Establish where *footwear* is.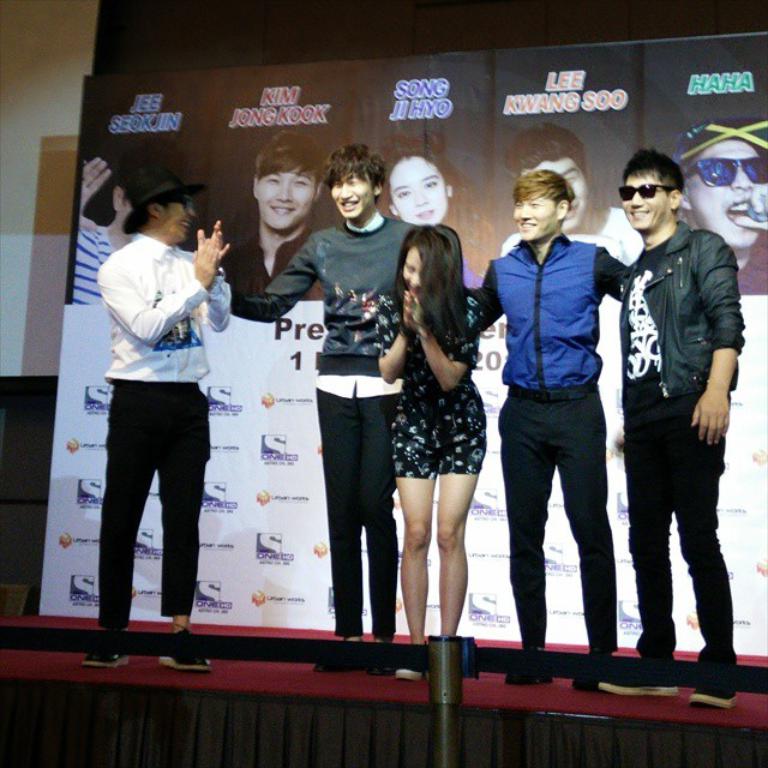
Established at (392,666,430,683).
